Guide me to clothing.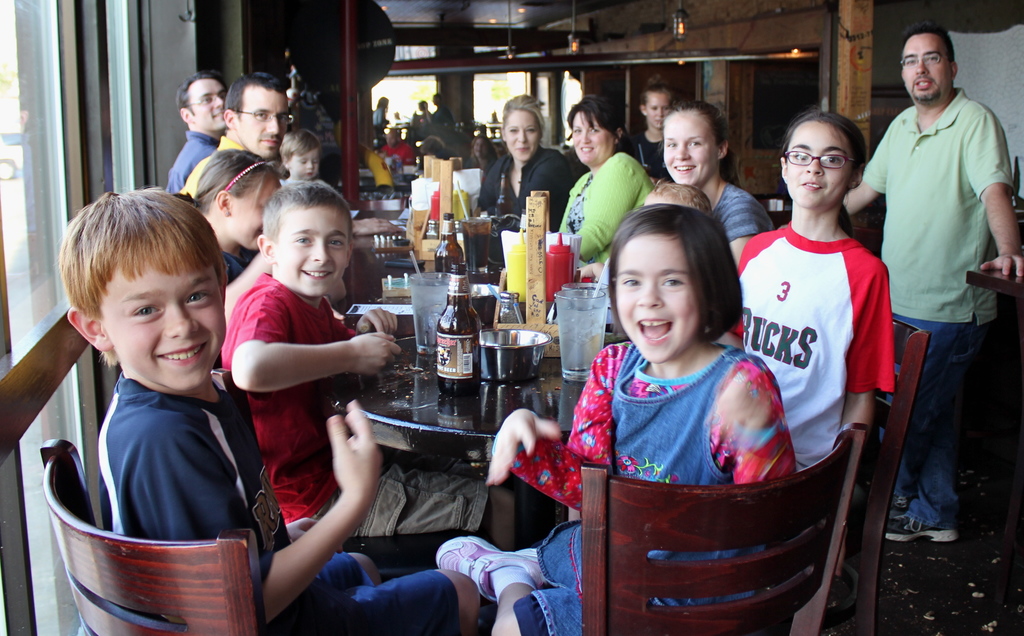
Guidance: [x1=222, y1=250, x2=247, y2=286].
